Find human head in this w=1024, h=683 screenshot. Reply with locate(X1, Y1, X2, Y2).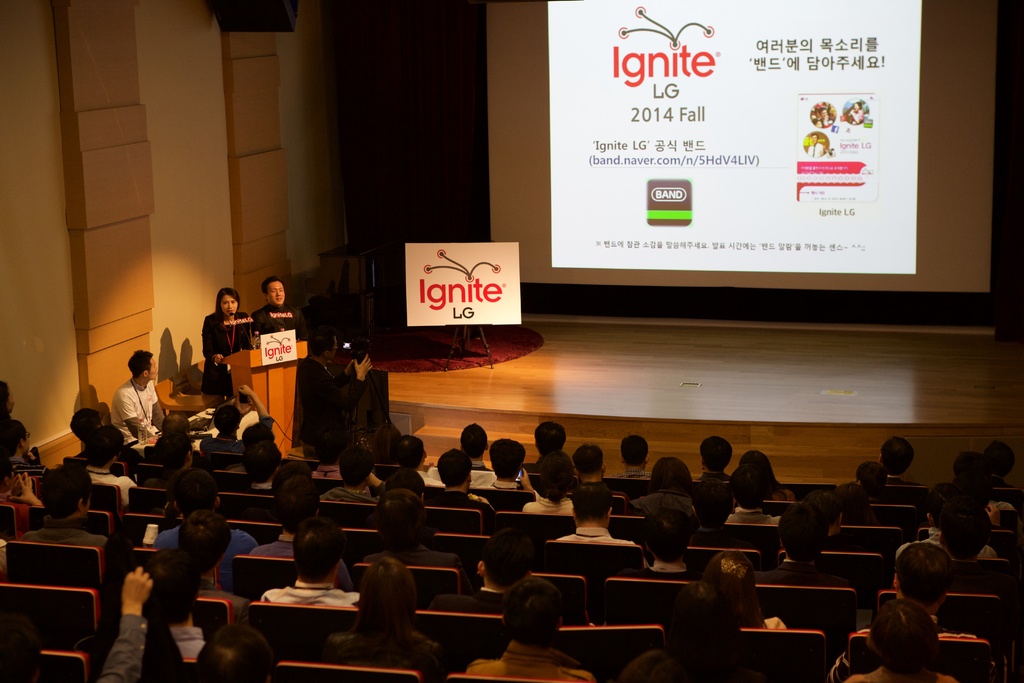
locate(359, 559, 418, 630).
